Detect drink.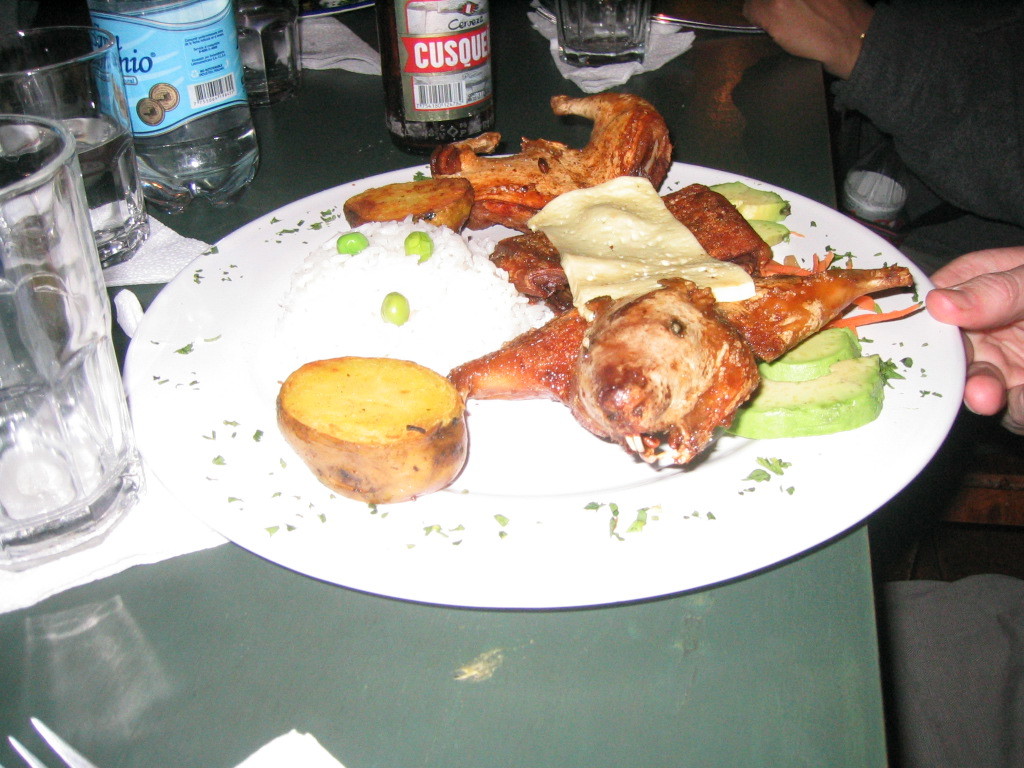
Detected at region(0, 116, 137, 274).
